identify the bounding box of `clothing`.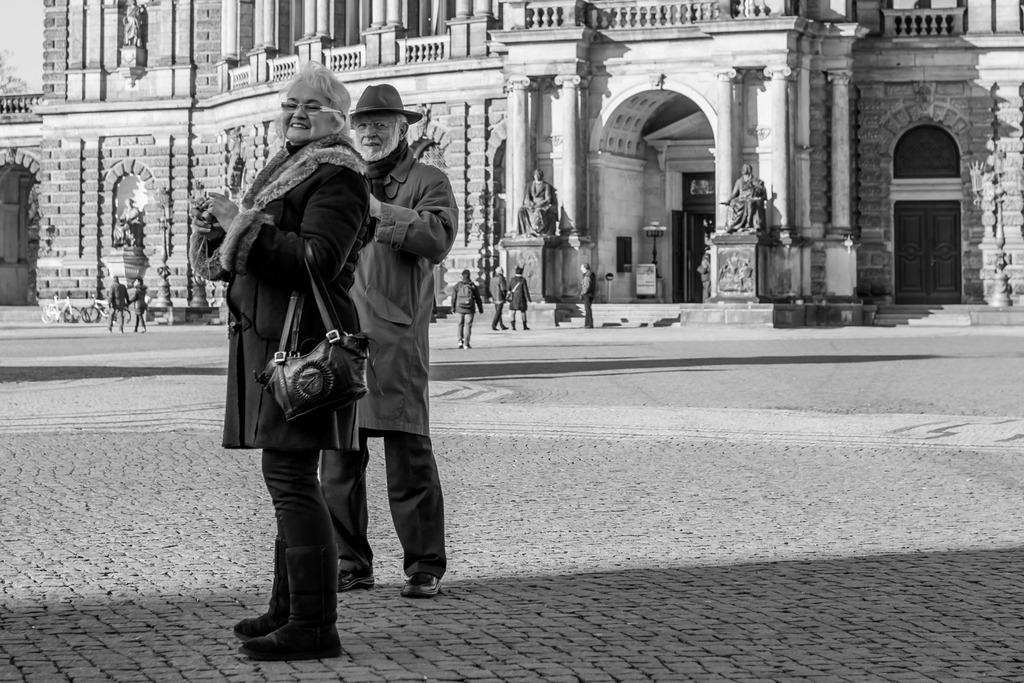
(x1=452, y1=273, x2=487, y2=334).
